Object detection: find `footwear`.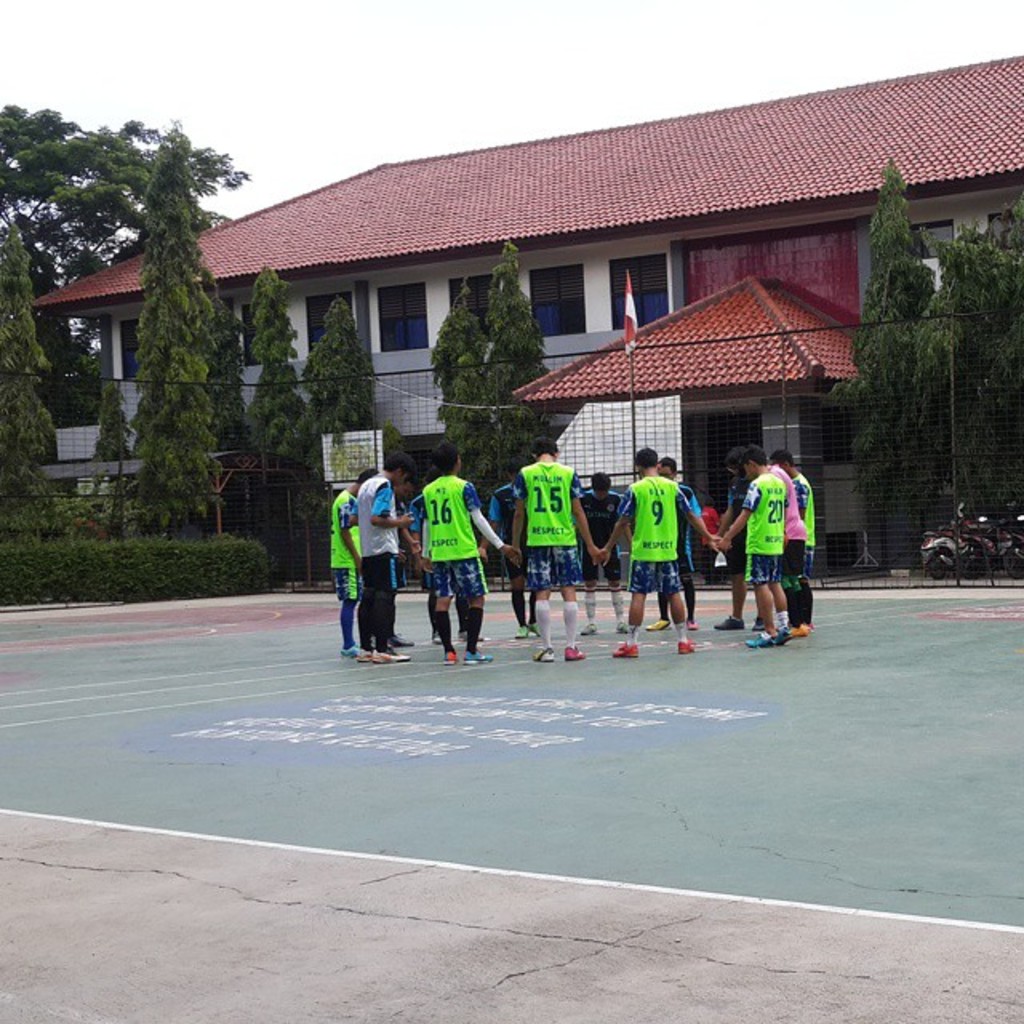
795:621:819:635.
